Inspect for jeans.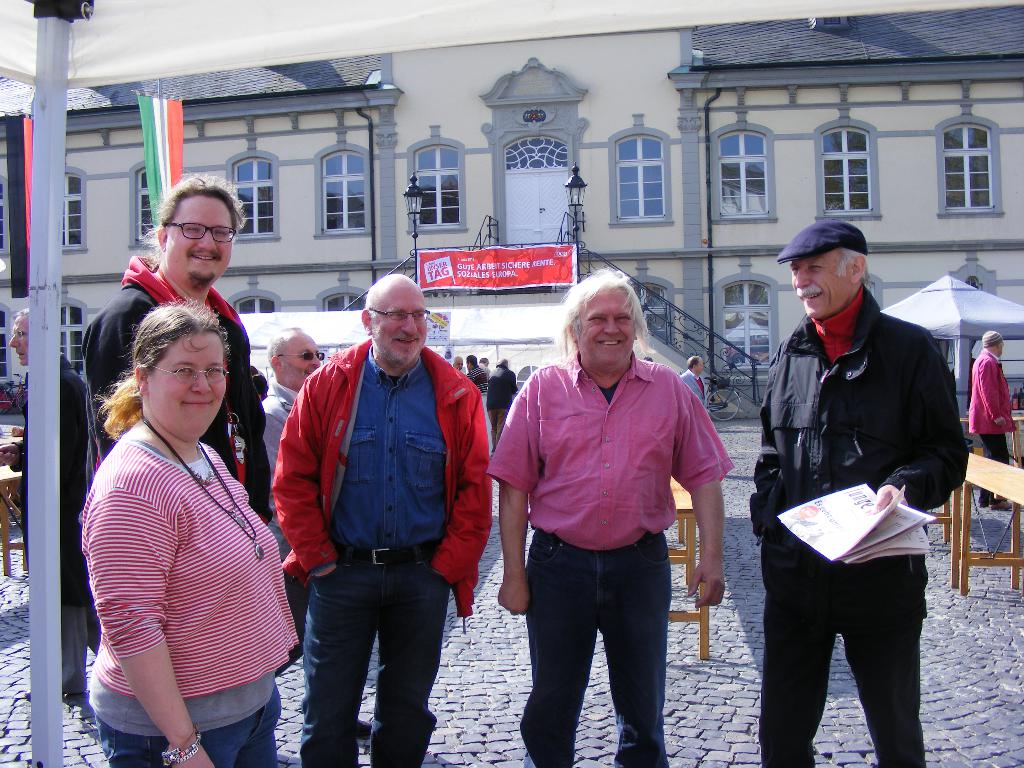
Inspection: x1=301, y1=549, x2=454, y2=767.
